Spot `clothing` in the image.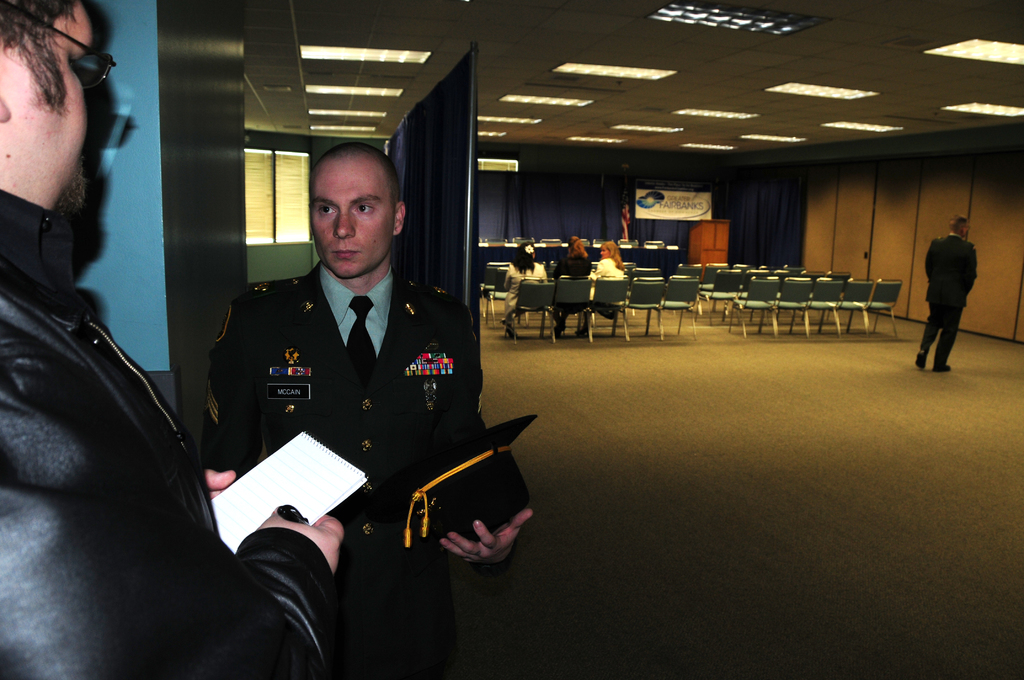
`clothing` found at Rect(590, 252, 627, 312).
